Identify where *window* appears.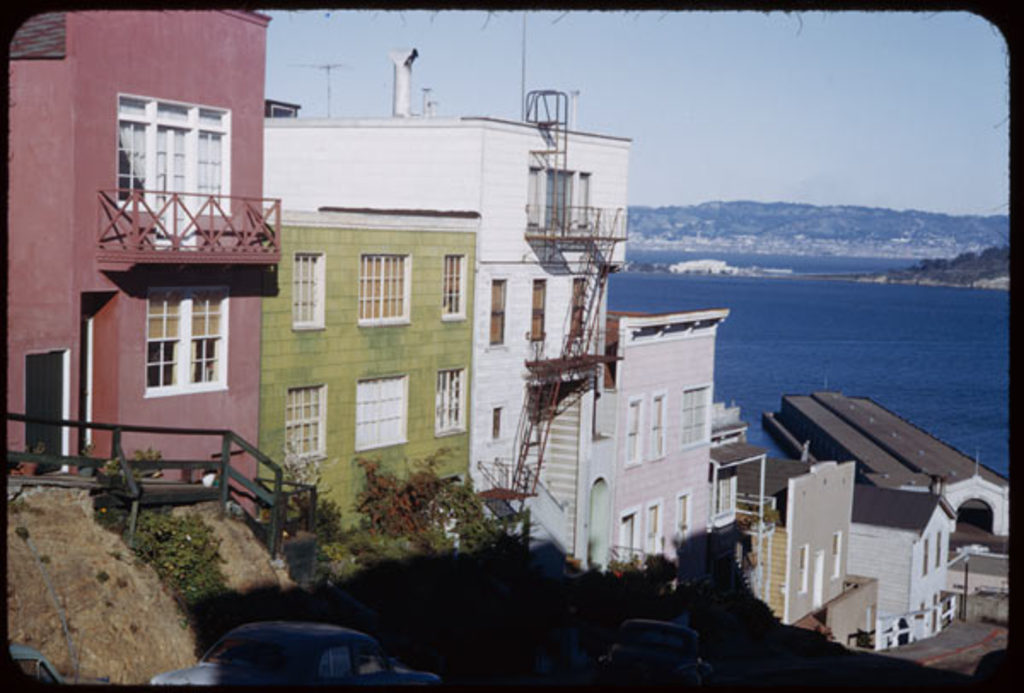
Appears at (left=352, top=374, right=410, bottom=456).
